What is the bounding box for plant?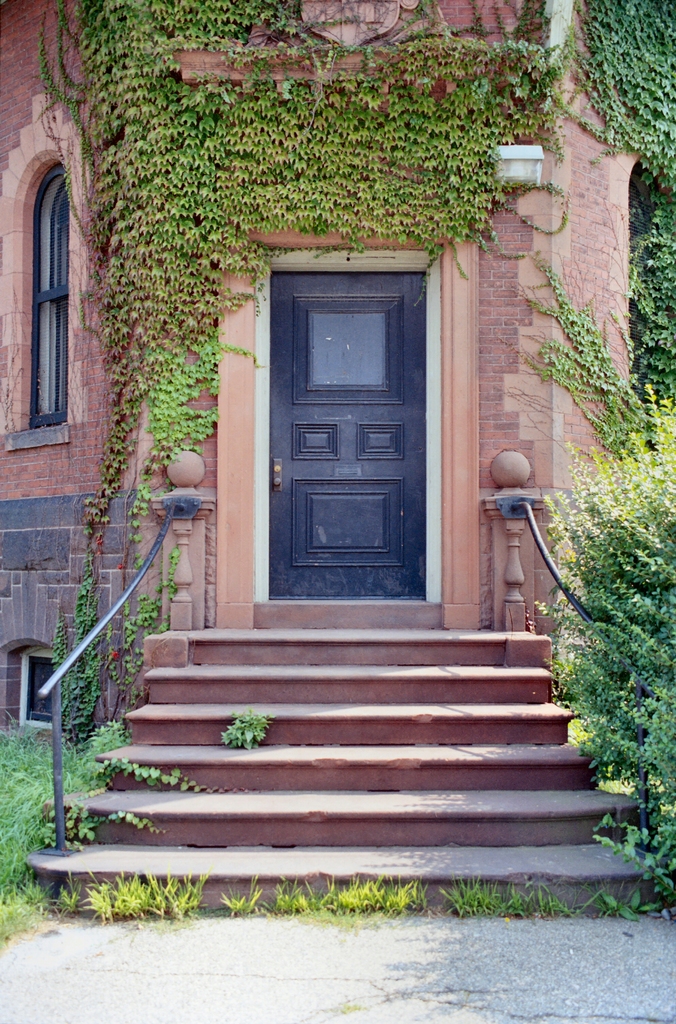
box=[40, 751, 254, 844].
